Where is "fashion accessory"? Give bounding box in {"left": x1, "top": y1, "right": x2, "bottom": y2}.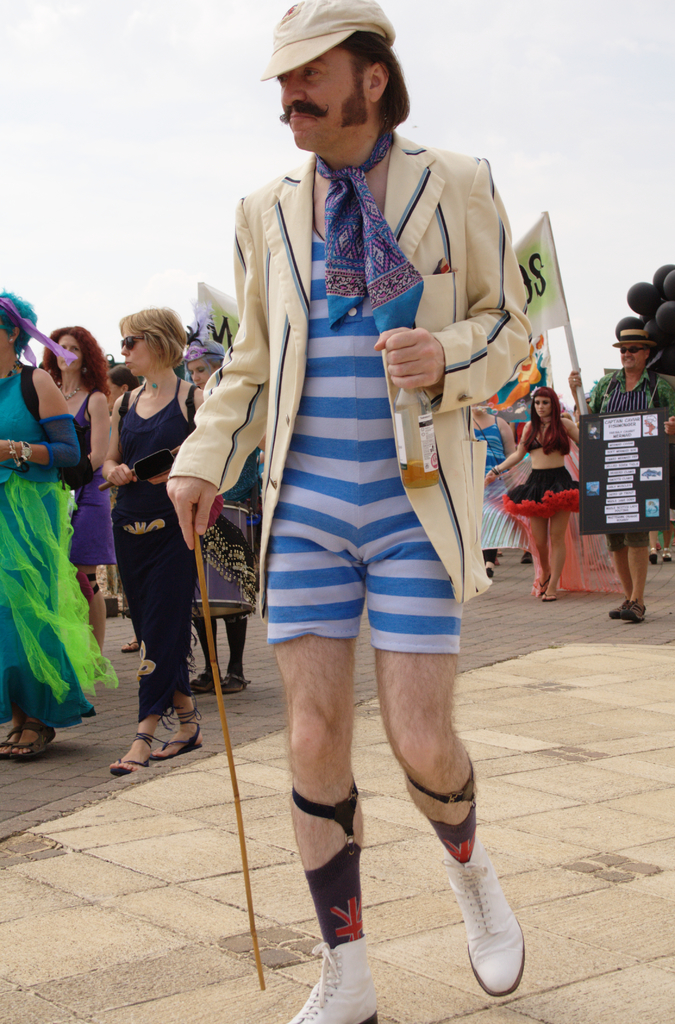
{"left": 3, "top": 440, "right": 35, "bottom": 468}.
